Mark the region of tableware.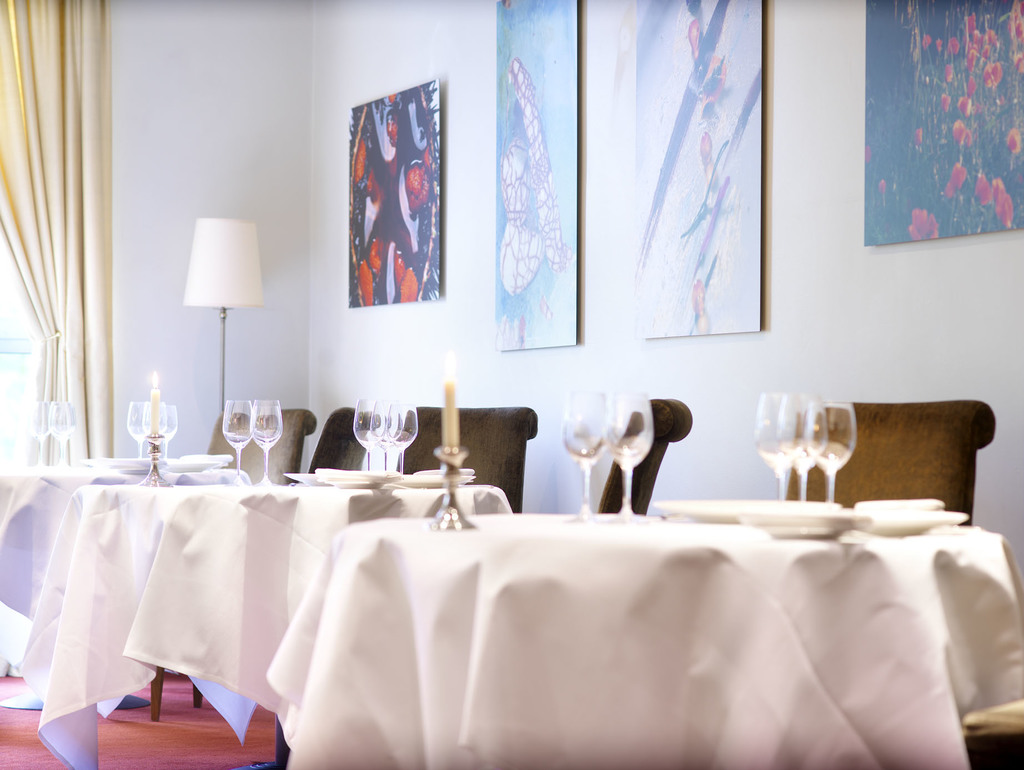
Region: [146, 404, 179, 467].
